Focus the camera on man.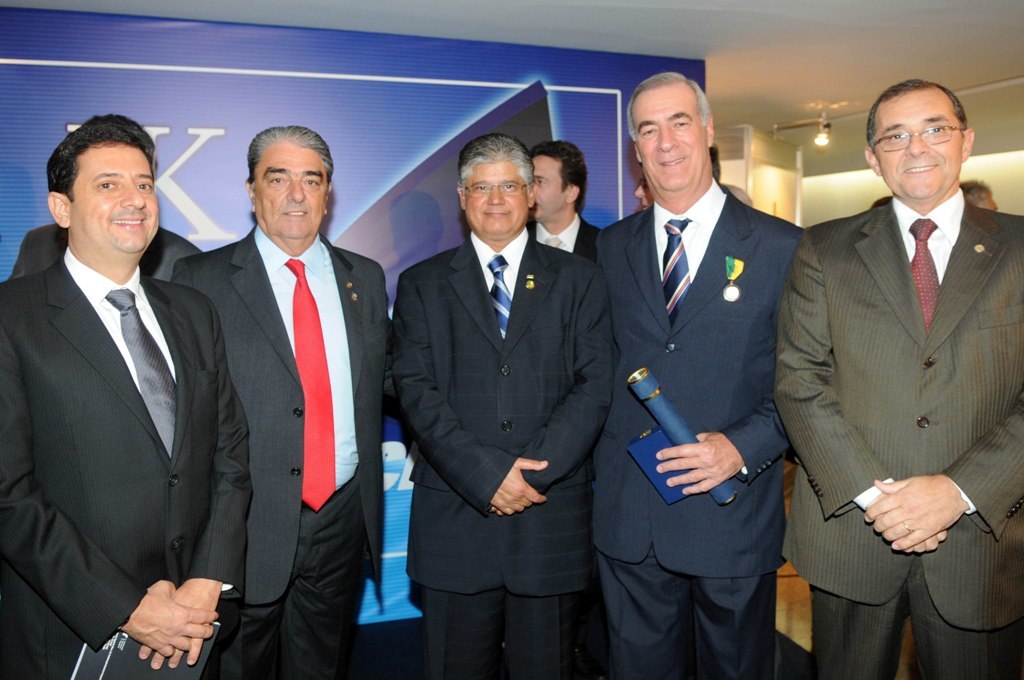
Focus region: left=395, top=133, right=617, bottom=679.
